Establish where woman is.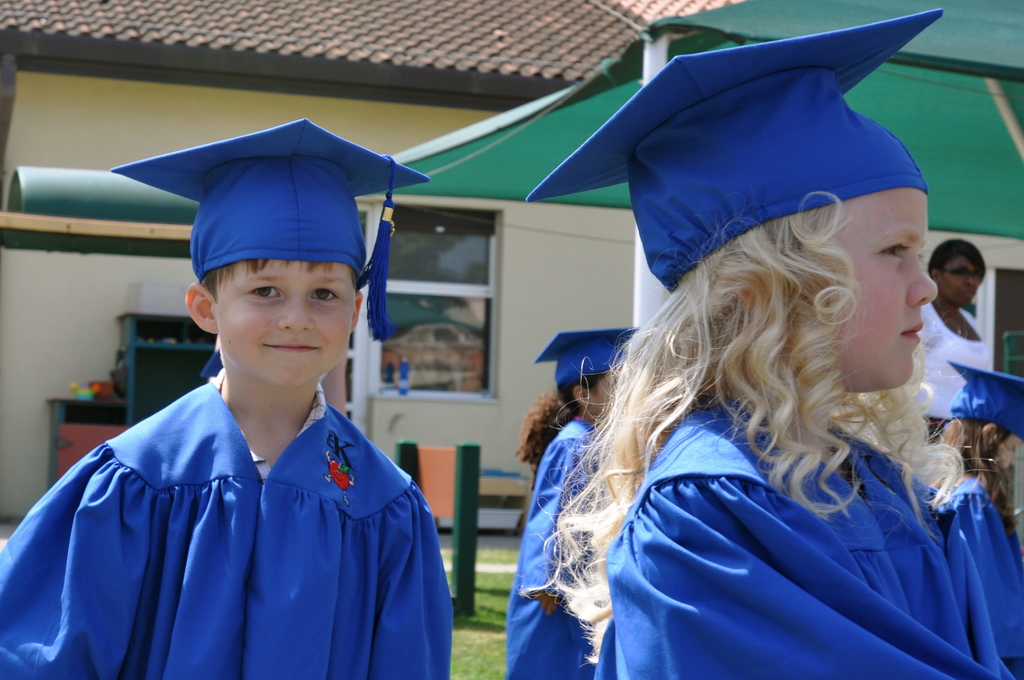
Established at locate(908, 236, 993, 448).
